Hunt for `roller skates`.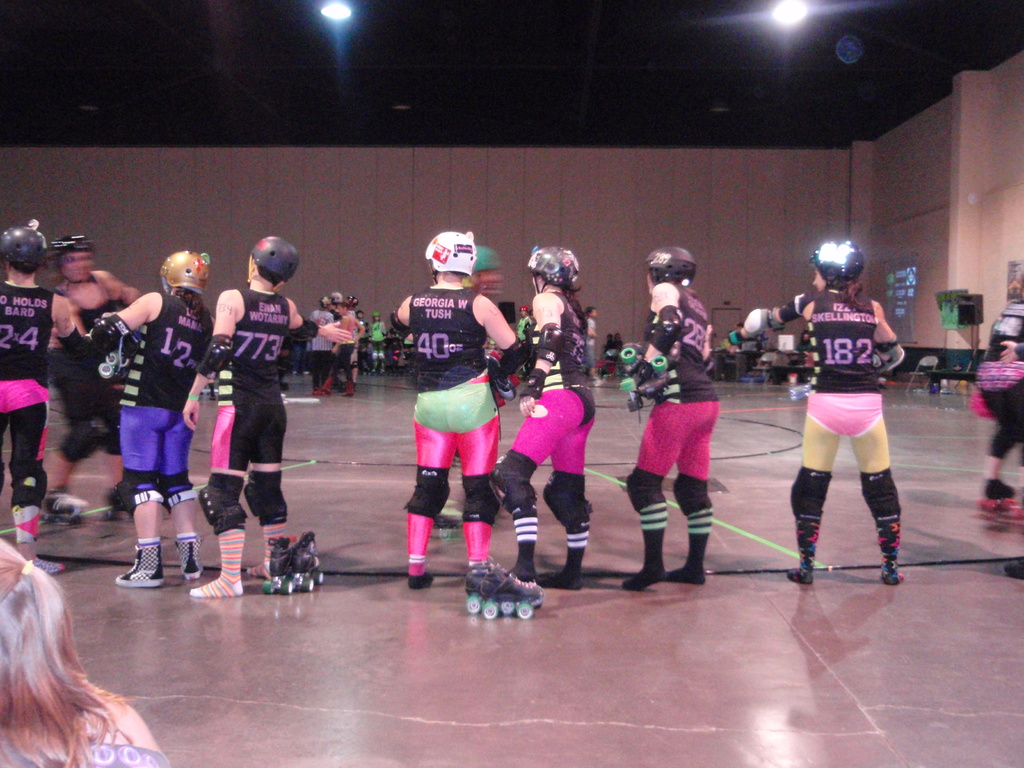
Hunted down at (102, 484, 135, 520).
